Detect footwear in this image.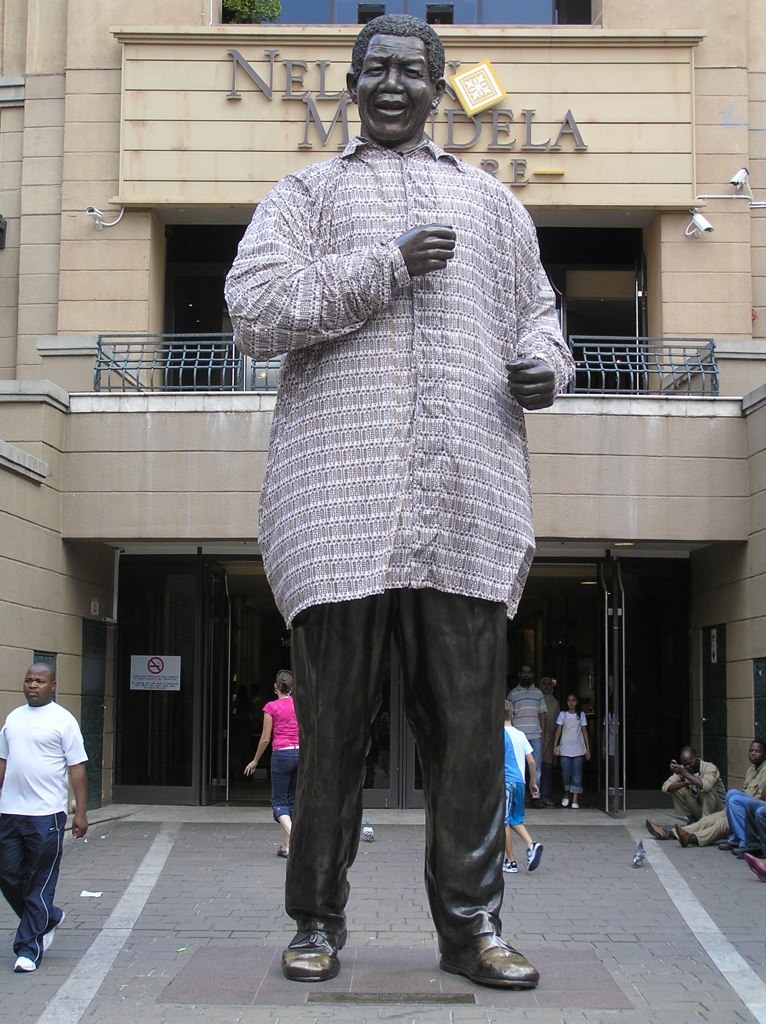
Detection: 499,857,517,871.
